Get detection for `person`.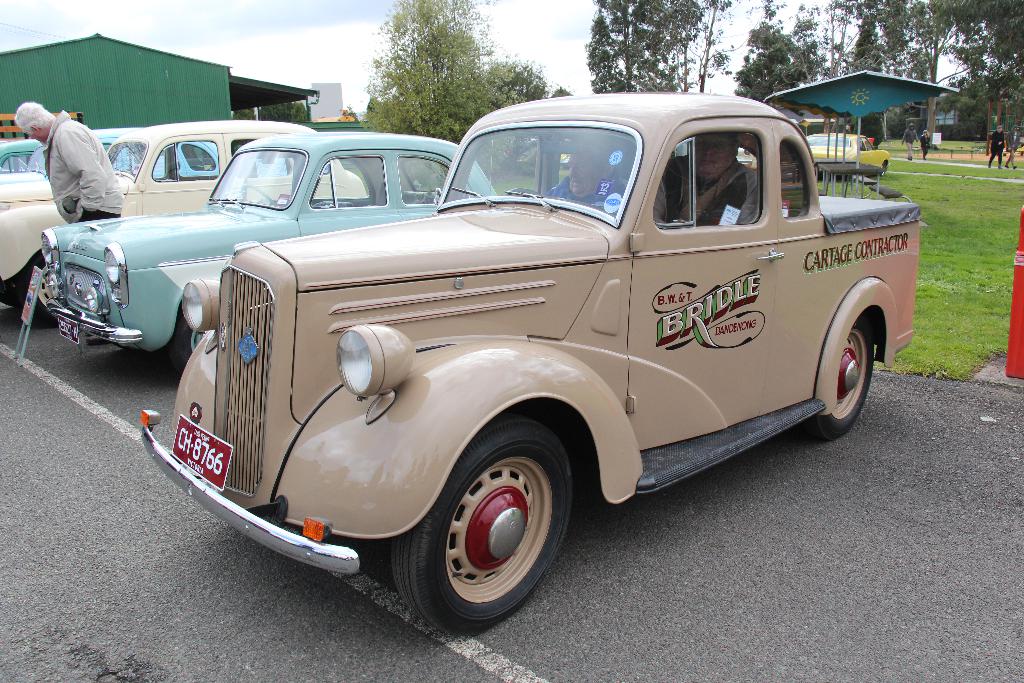
Detection: 917,129,931,157.
